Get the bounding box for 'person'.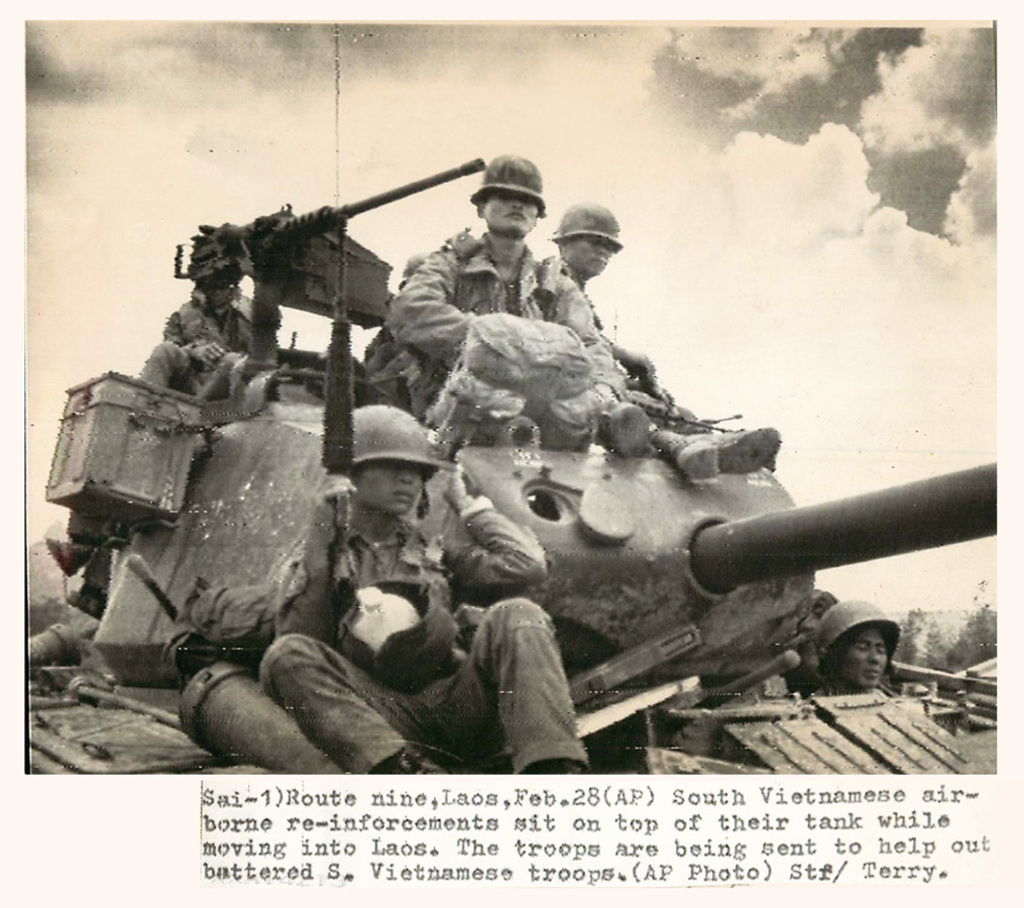
<bbox>814, 599, 884, 694</bbox>.
